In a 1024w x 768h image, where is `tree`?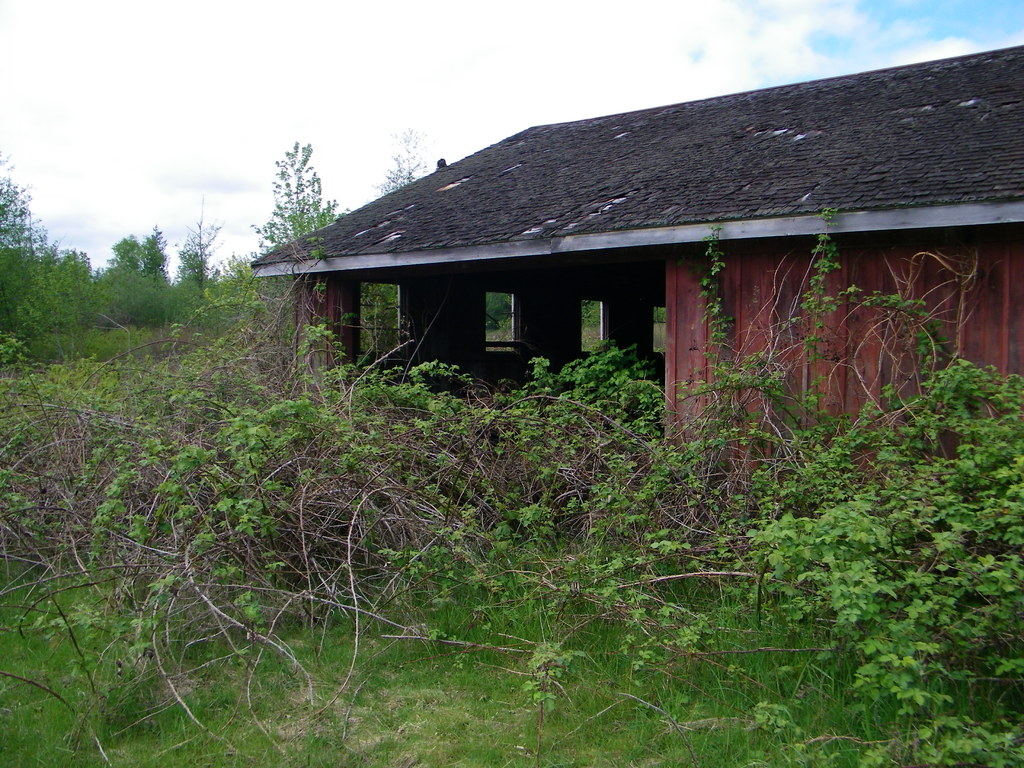
pyautogui.locateOnScreen(374, 125, 429, 202).
